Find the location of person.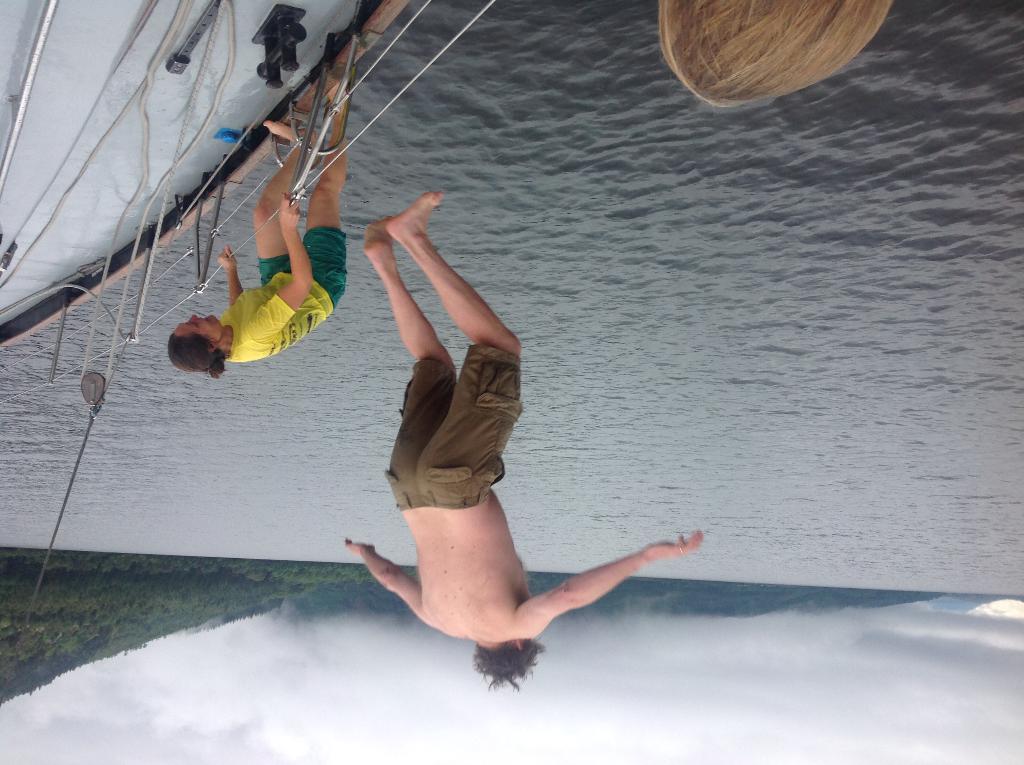
Location: [657,0,890,111].
